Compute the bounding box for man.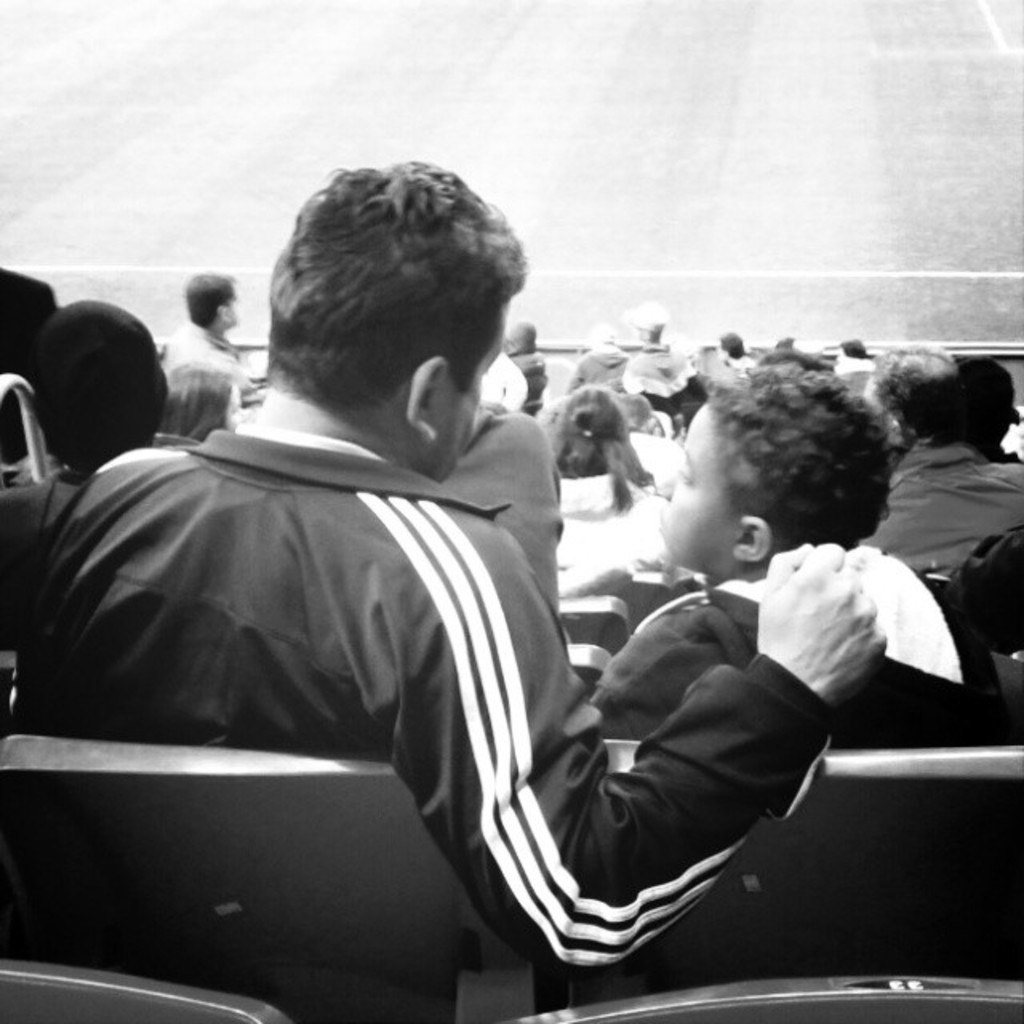
left=163, top=270, right=258, bottom=406.
